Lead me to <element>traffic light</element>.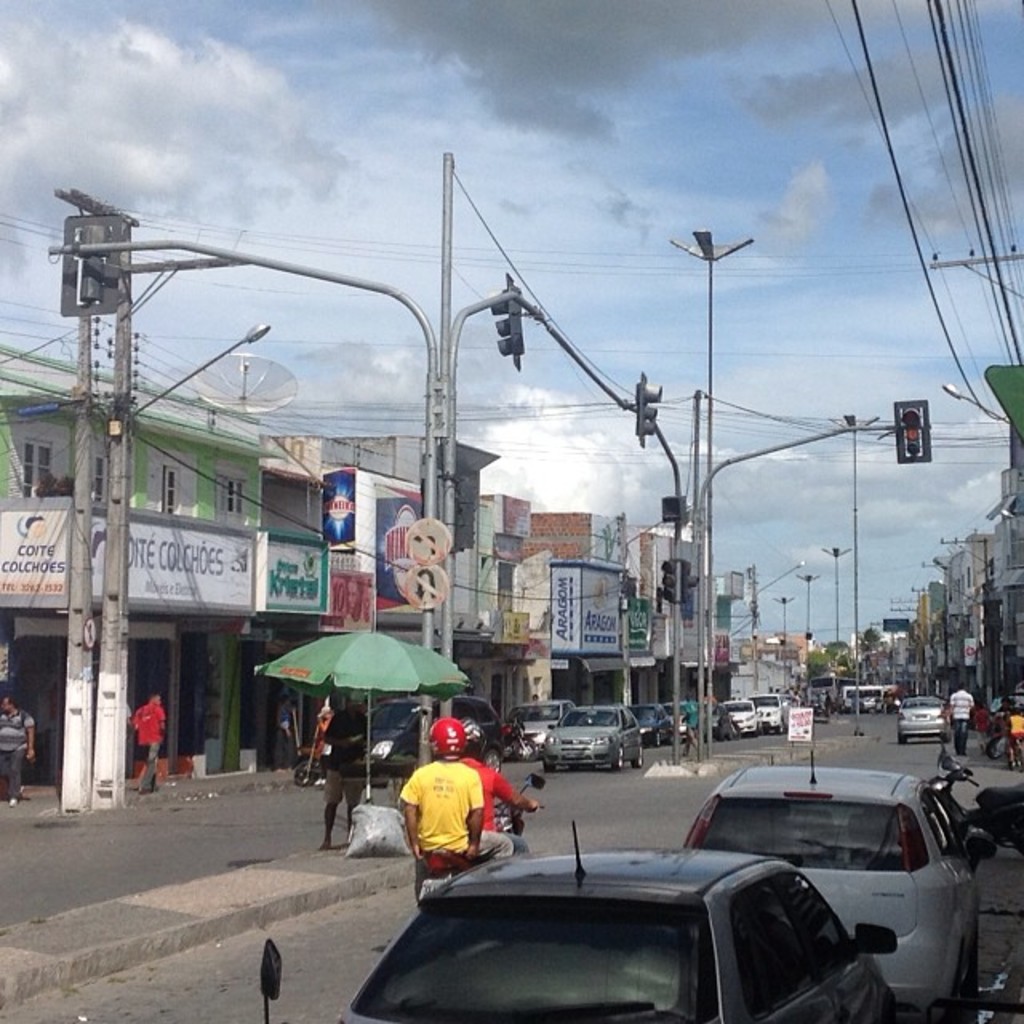
Lead to crop(485, 274, 525, 370).
